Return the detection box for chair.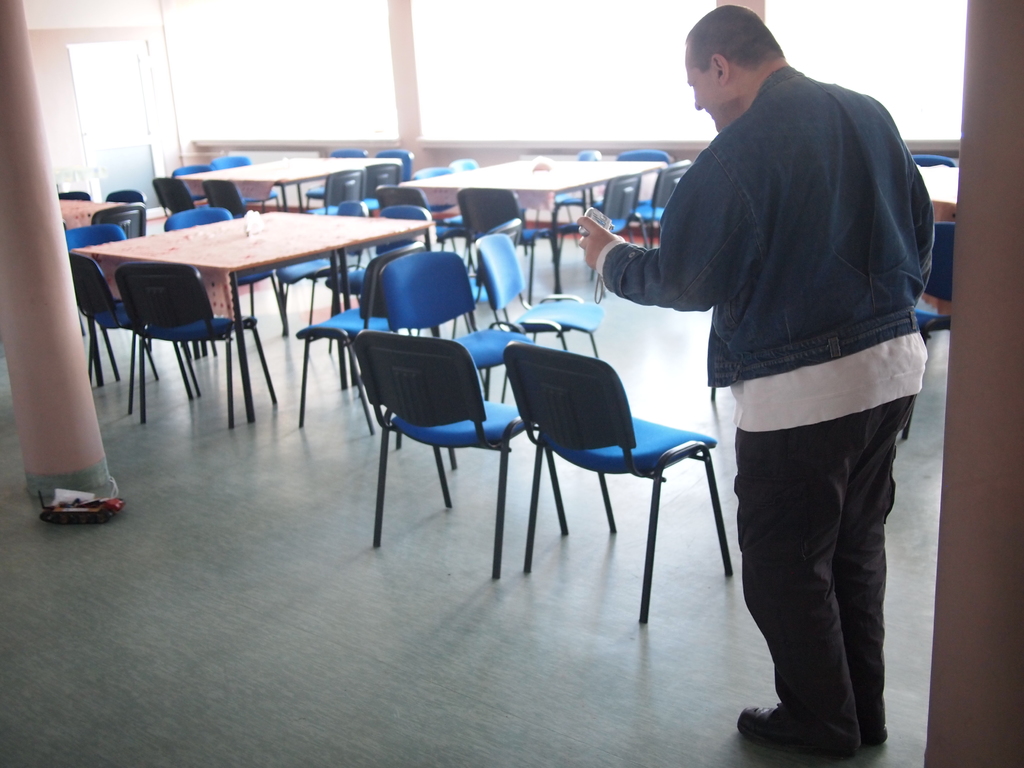
[545, 147, 597, 232].
